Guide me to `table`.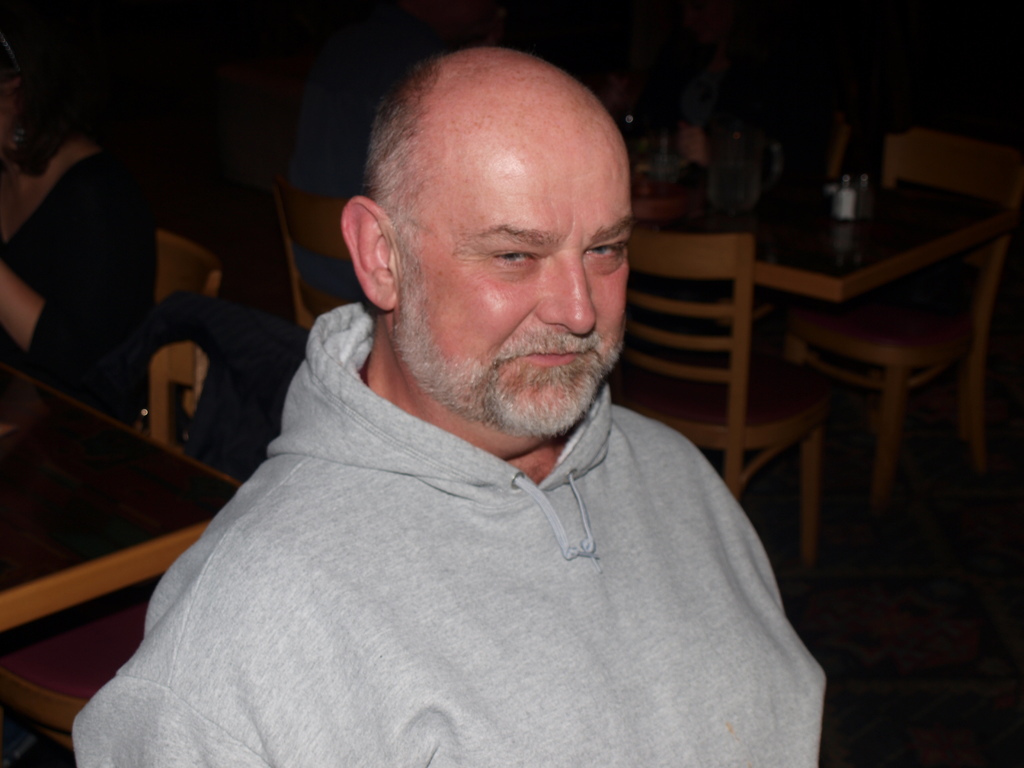
Guidance: <bbox>633, 159, 1021, 537</bbox>.
